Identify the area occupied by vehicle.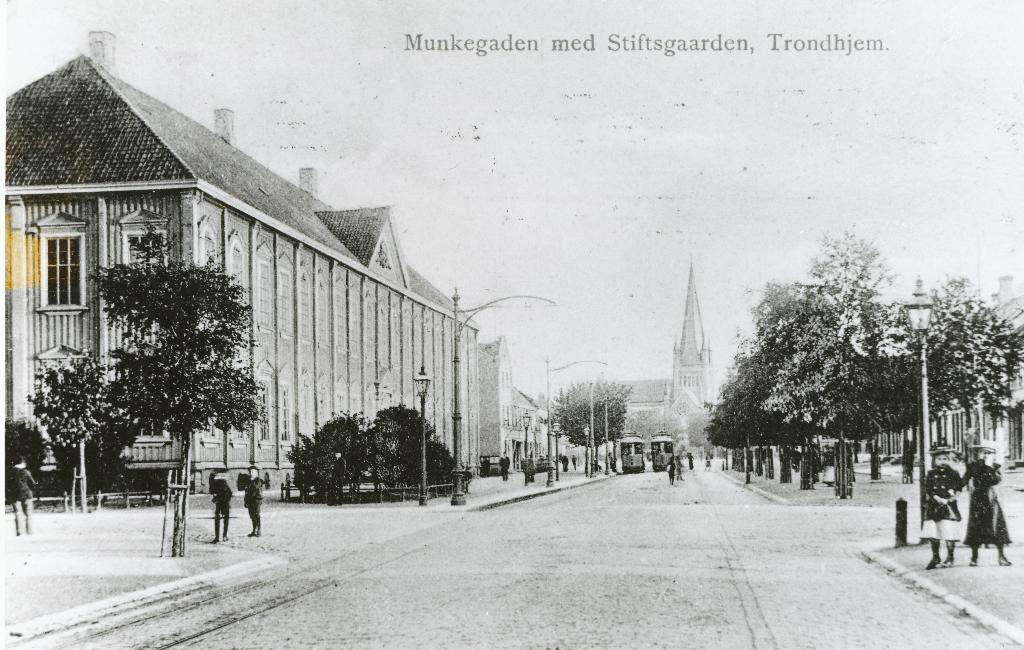
Area: x1=618, y1=429, x2=646, y2=476.
